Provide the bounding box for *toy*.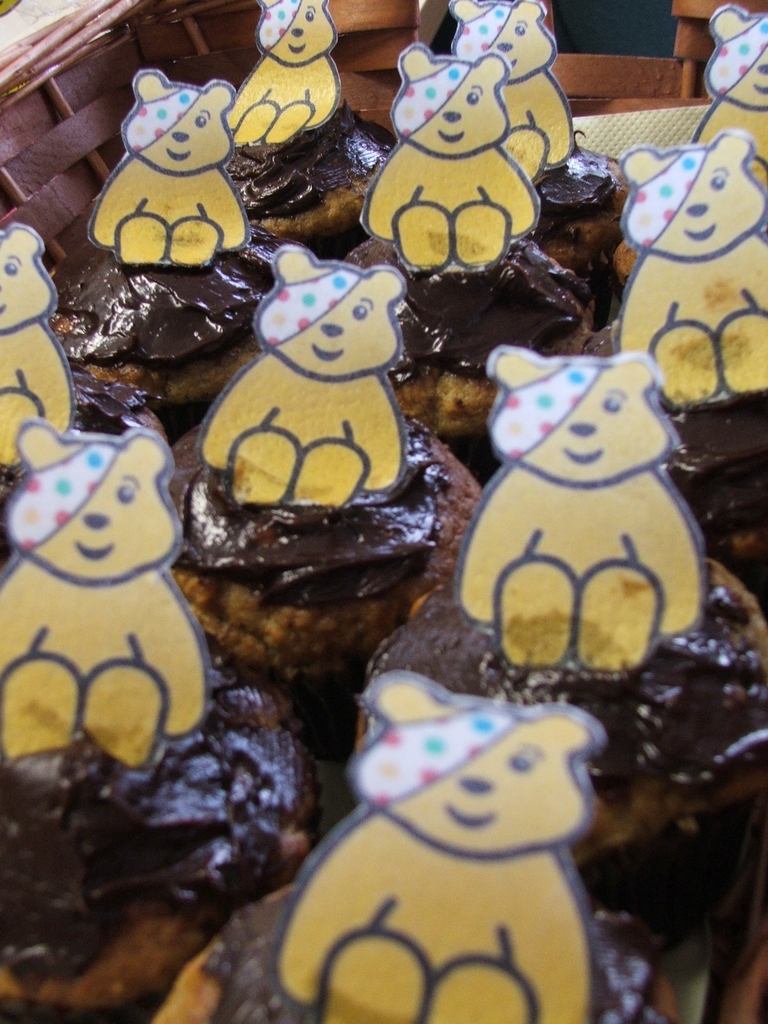
left=456, top=342, right=711, bottom=676.
